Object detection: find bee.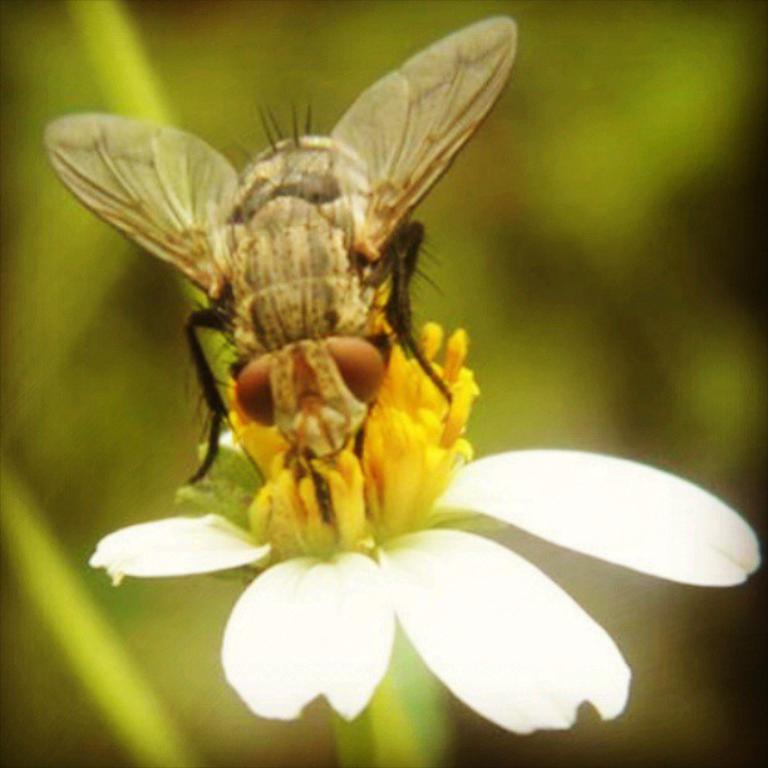
locate(38, 20, 523, 558).
